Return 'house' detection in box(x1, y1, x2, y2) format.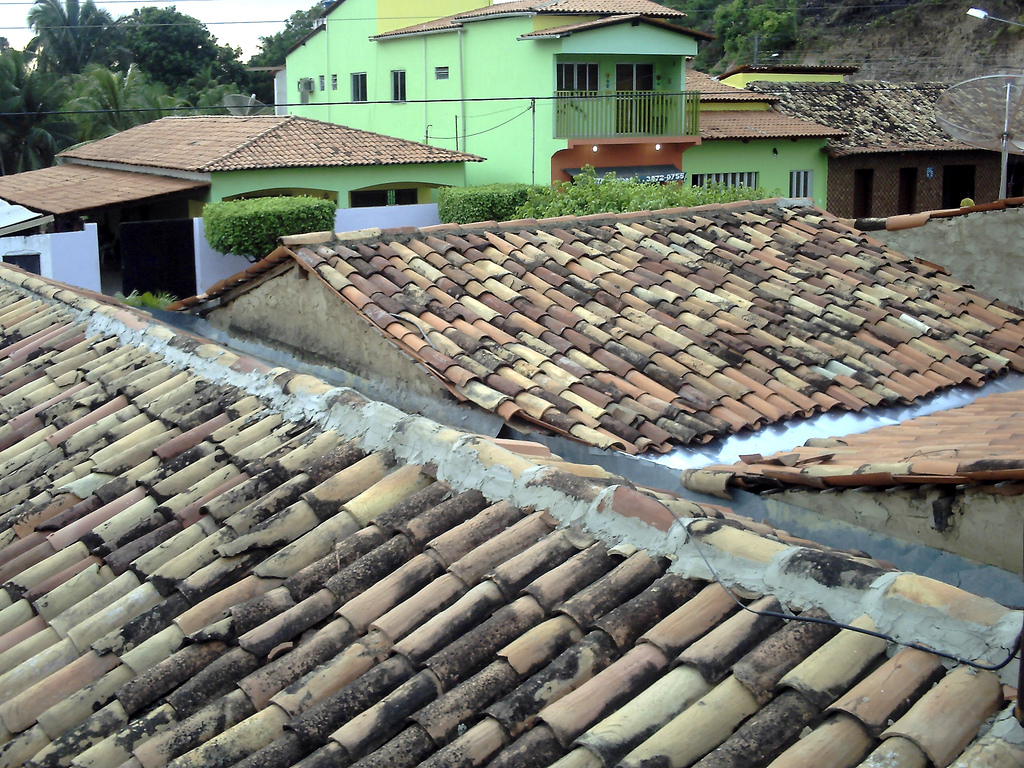
box(422, 0, 703, 237).
